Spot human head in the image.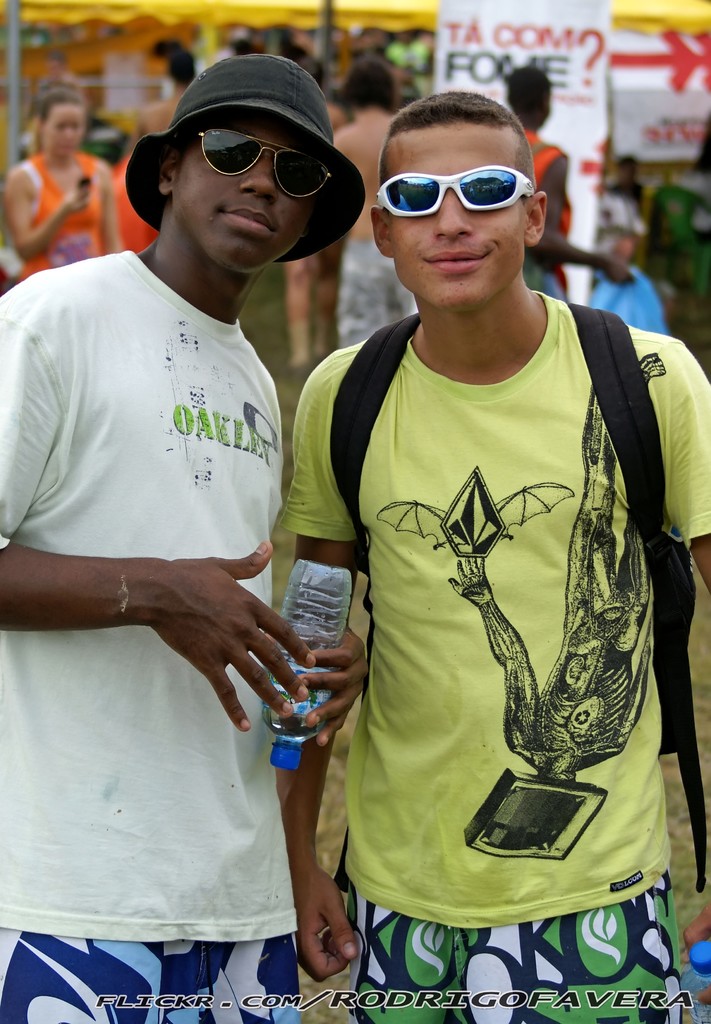
human head found at bbox=(366, 86, 550, 285).
